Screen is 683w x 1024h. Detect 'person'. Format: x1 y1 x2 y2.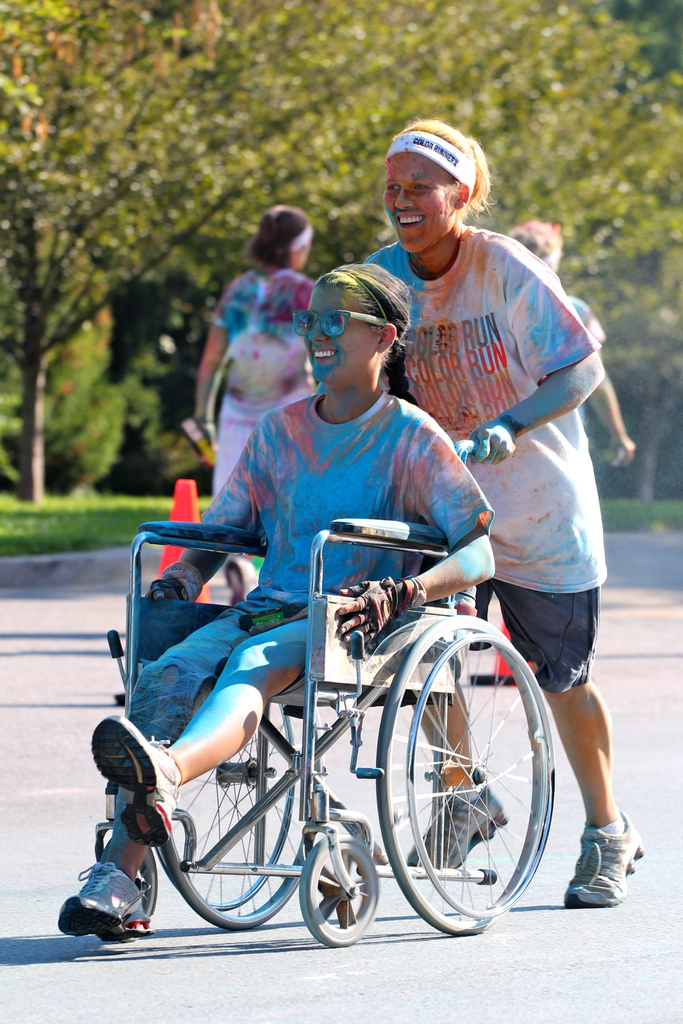
193 202 346 606.
